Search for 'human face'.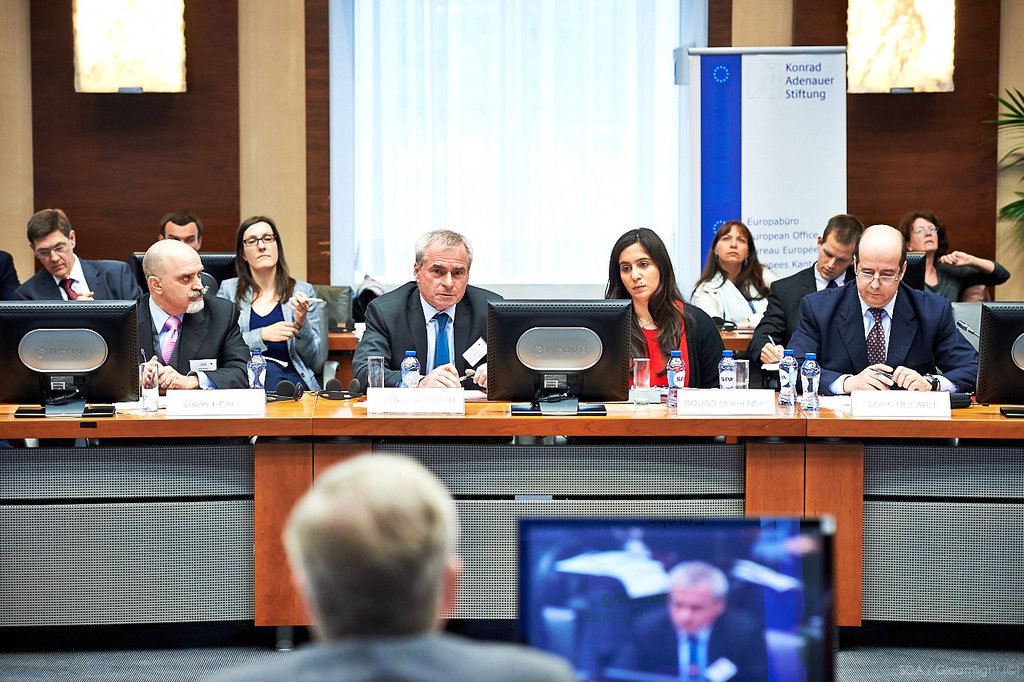
Found at bbox=(858, 250, 900, 307).
